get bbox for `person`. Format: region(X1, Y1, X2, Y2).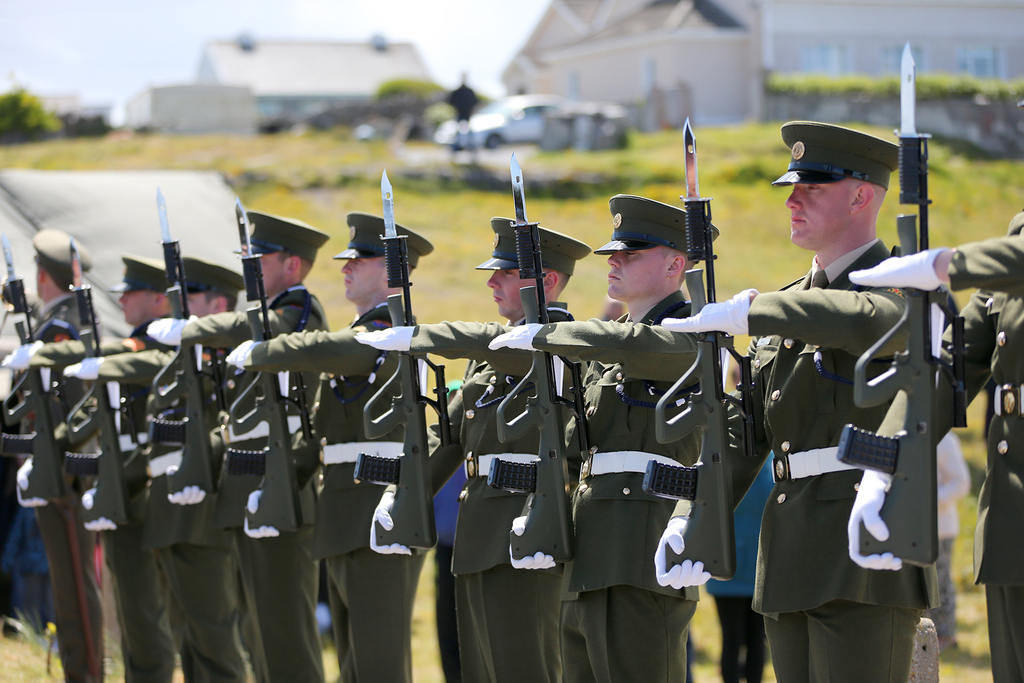
region(232, 214, 435, 682).
